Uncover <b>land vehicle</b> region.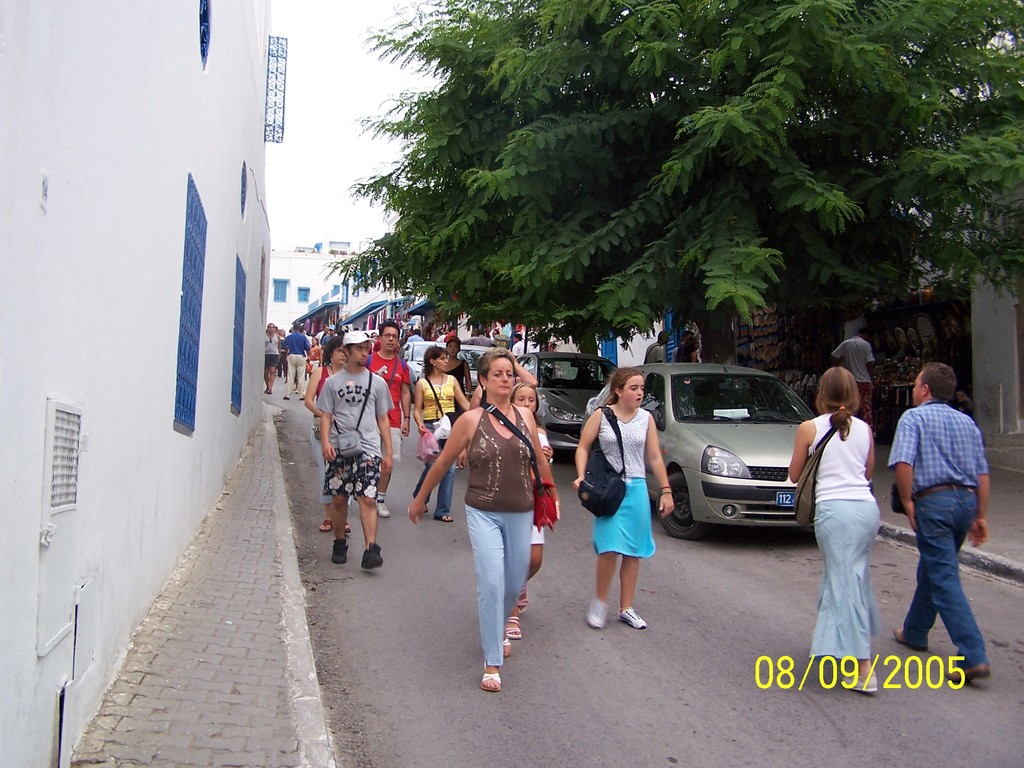
Uncovered: x1=398 y1=338 x2=454 y2=395.
